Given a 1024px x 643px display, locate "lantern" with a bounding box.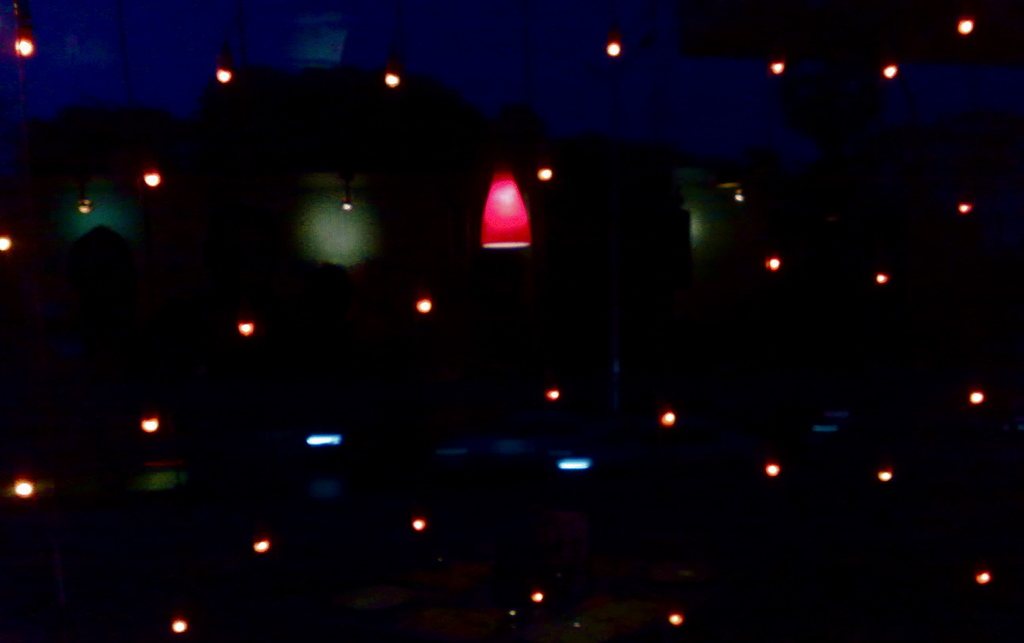
Located: 14, 474, 36, 498.
